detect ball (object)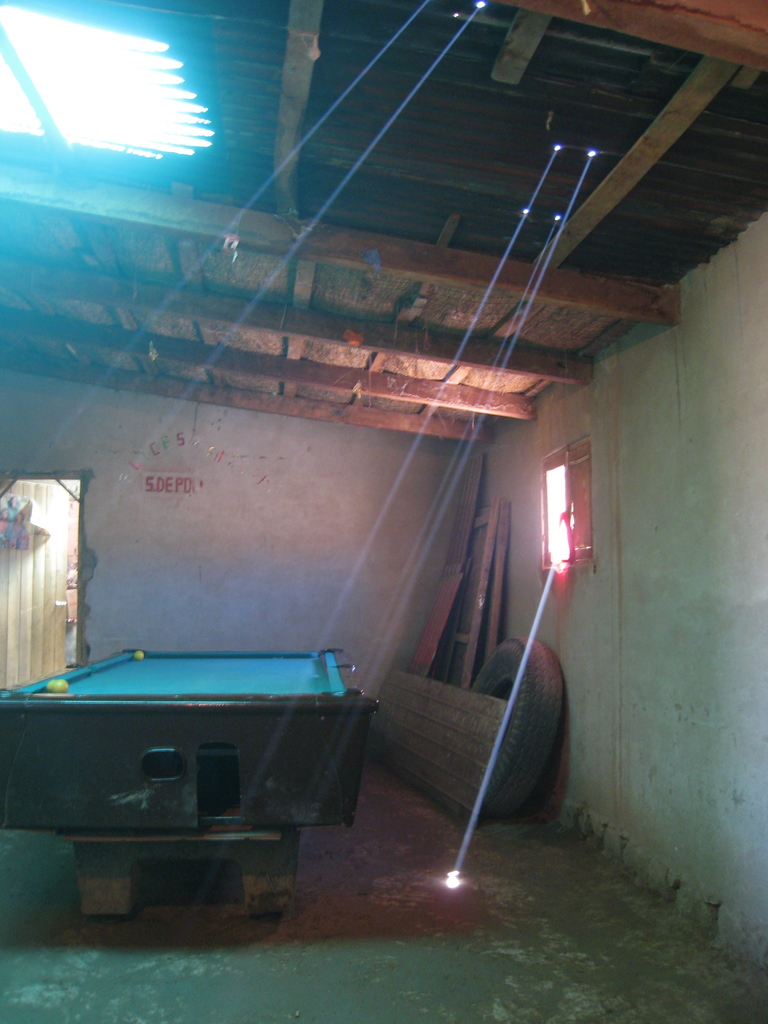
pyautogui.locateOnScreen(134, 650, 148, 664)
